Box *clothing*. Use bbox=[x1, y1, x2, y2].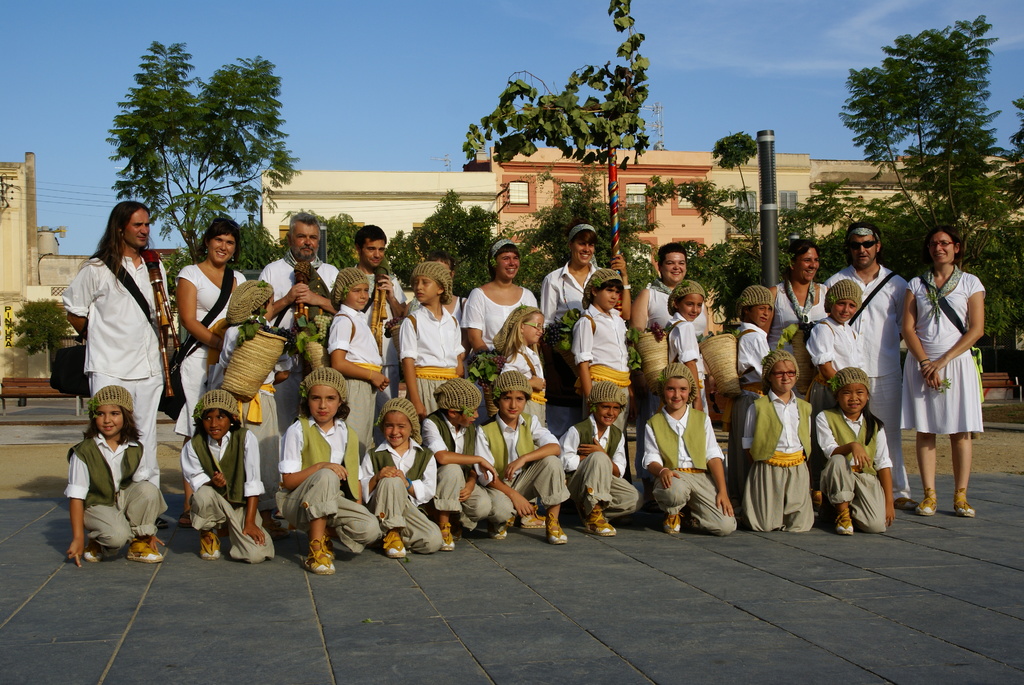
bbox=[502, 345, 548, 400].
